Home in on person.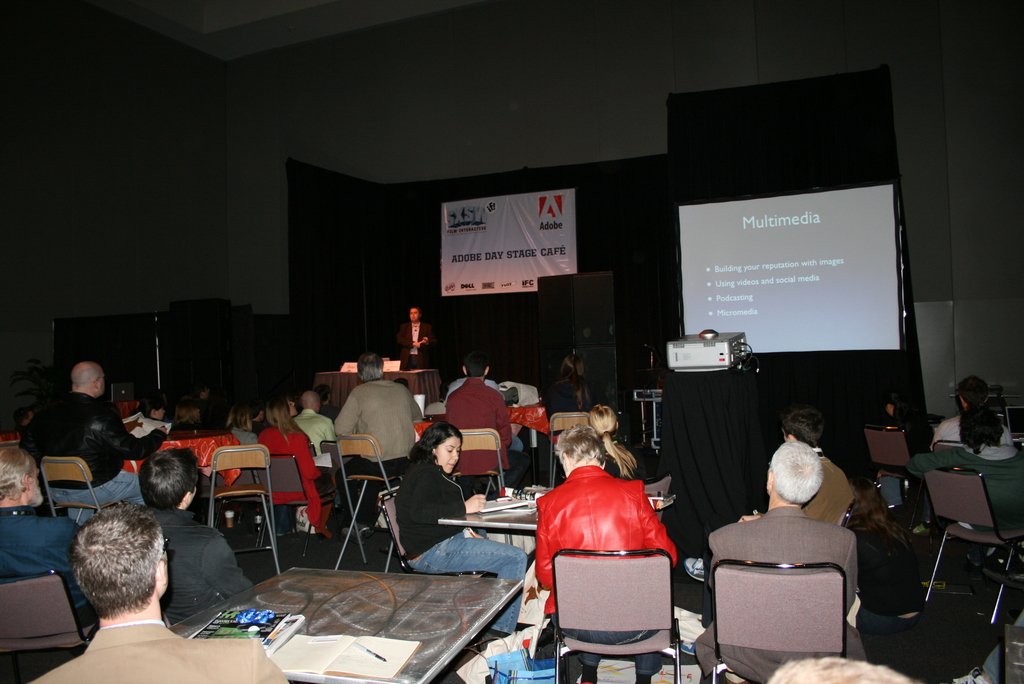
Homed in at x1=948 y1=411 x2=1023 y2=466.
